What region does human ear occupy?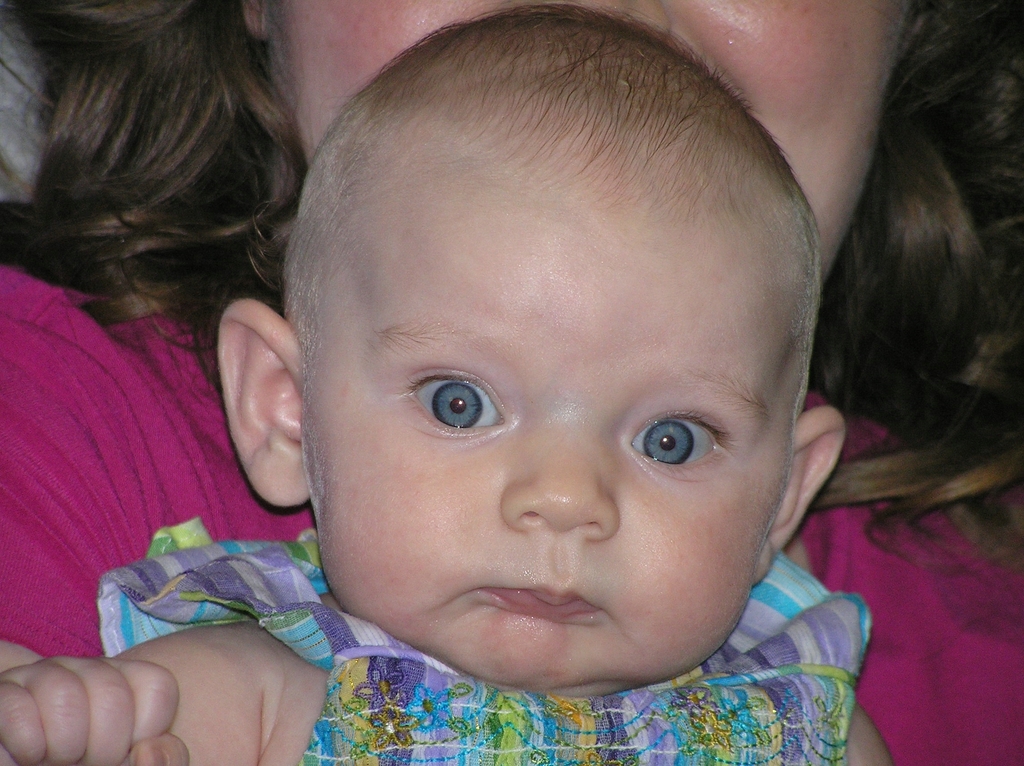
215/297/311/506.
